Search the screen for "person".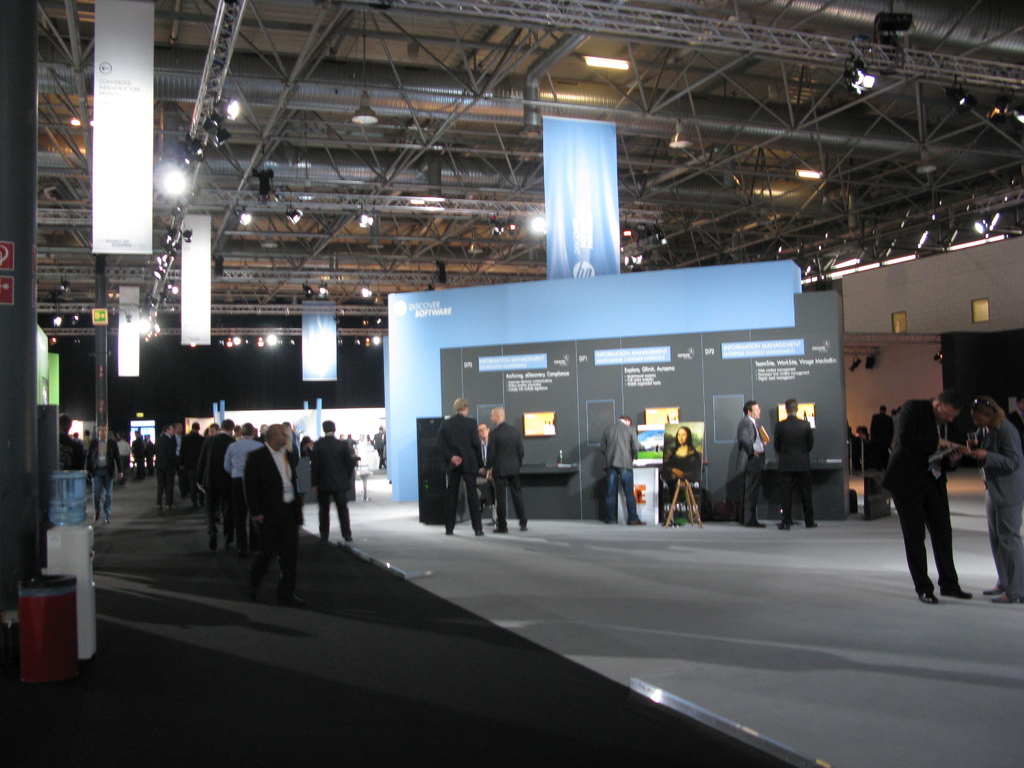
Found at (left=438, top=396, right=488, bottom=537).
